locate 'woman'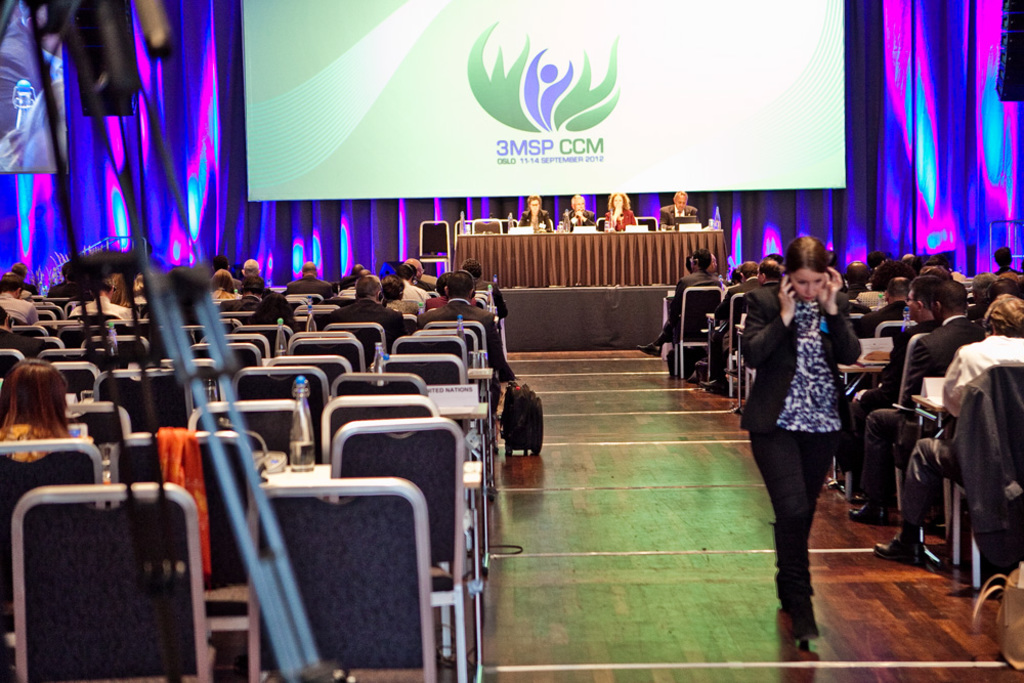
{"left": 0, "top": 361, "right": 106, "bottom": 494}
